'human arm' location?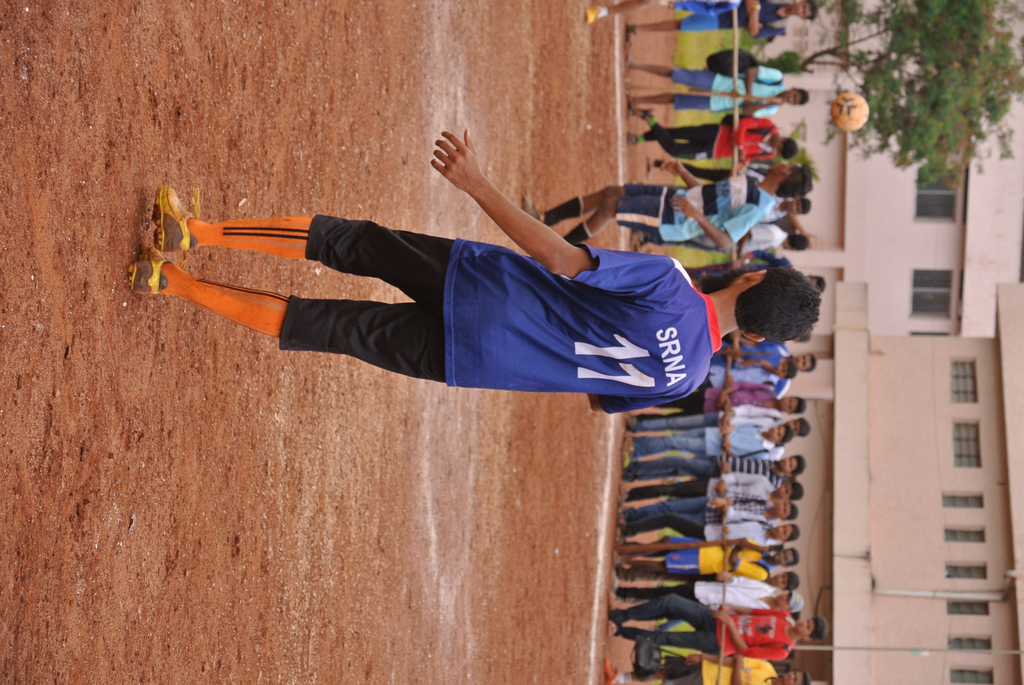
box=[434, 148, 623, 271]
